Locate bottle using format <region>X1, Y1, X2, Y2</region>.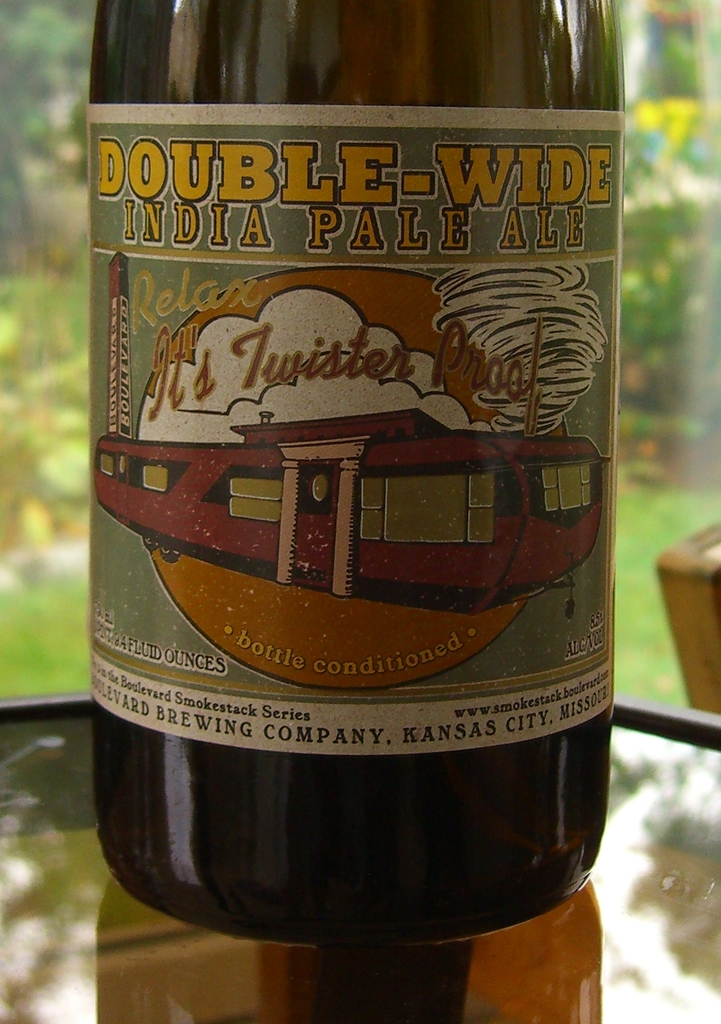
<region>83, 0, 624, 948</region>.
